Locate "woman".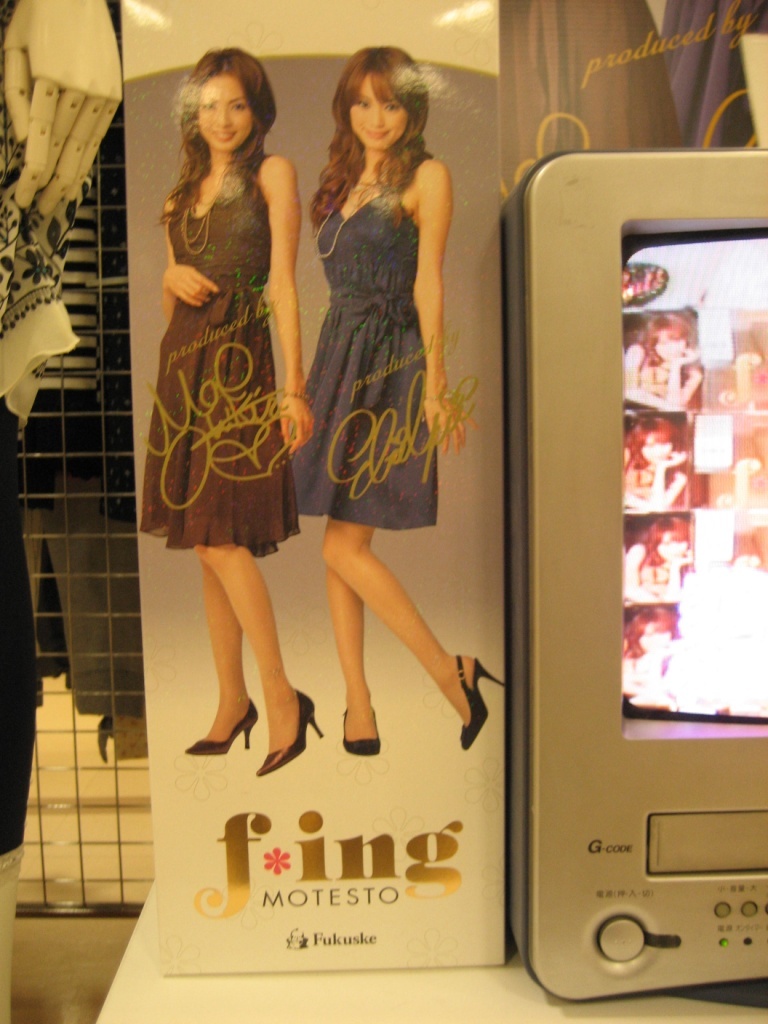
Bounding box: (left=144, top=47, right=332, bottom=783).
